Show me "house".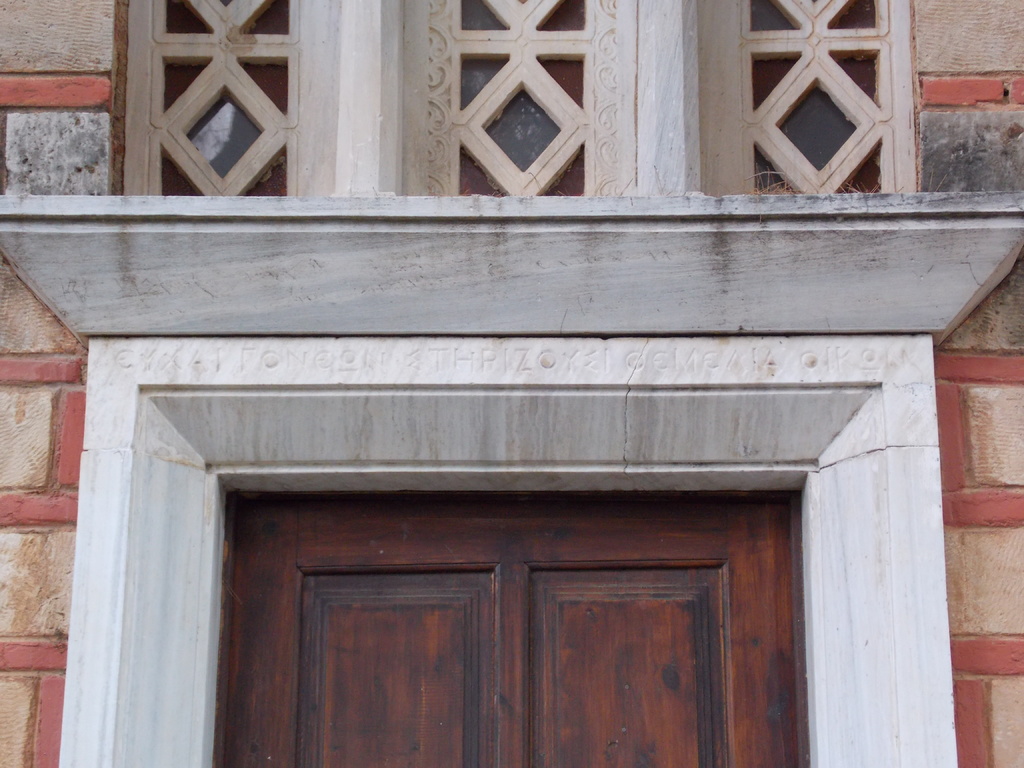
"house" is here: l=0, t=0, r=1023, b=767.
